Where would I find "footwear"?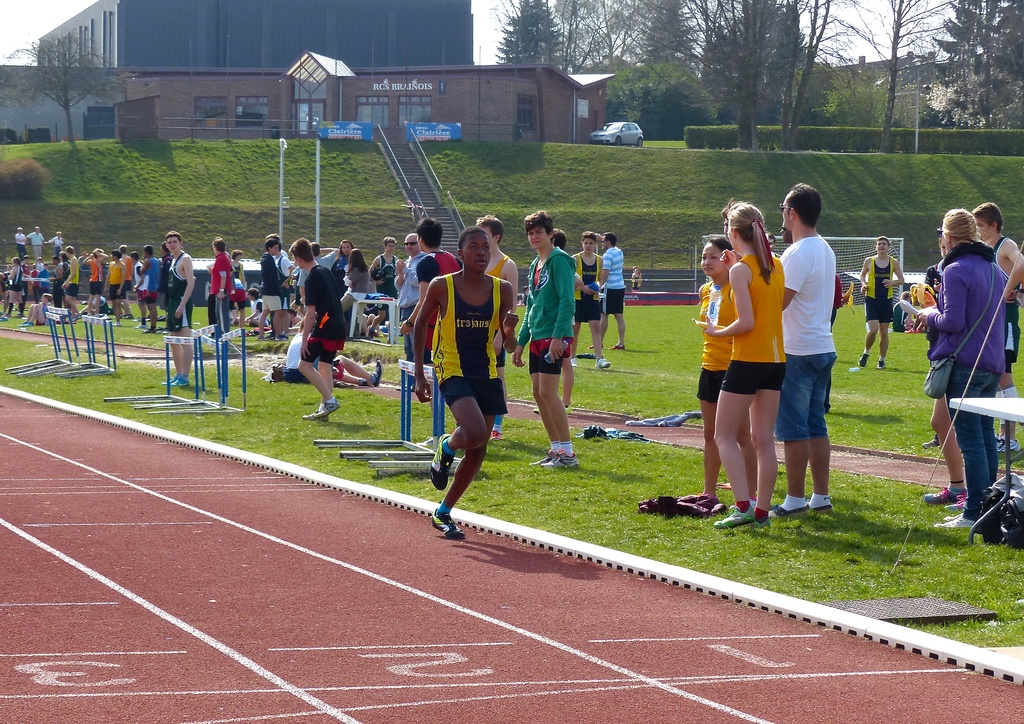
At (x1=143, y1=325, x2=155, y2=332).
